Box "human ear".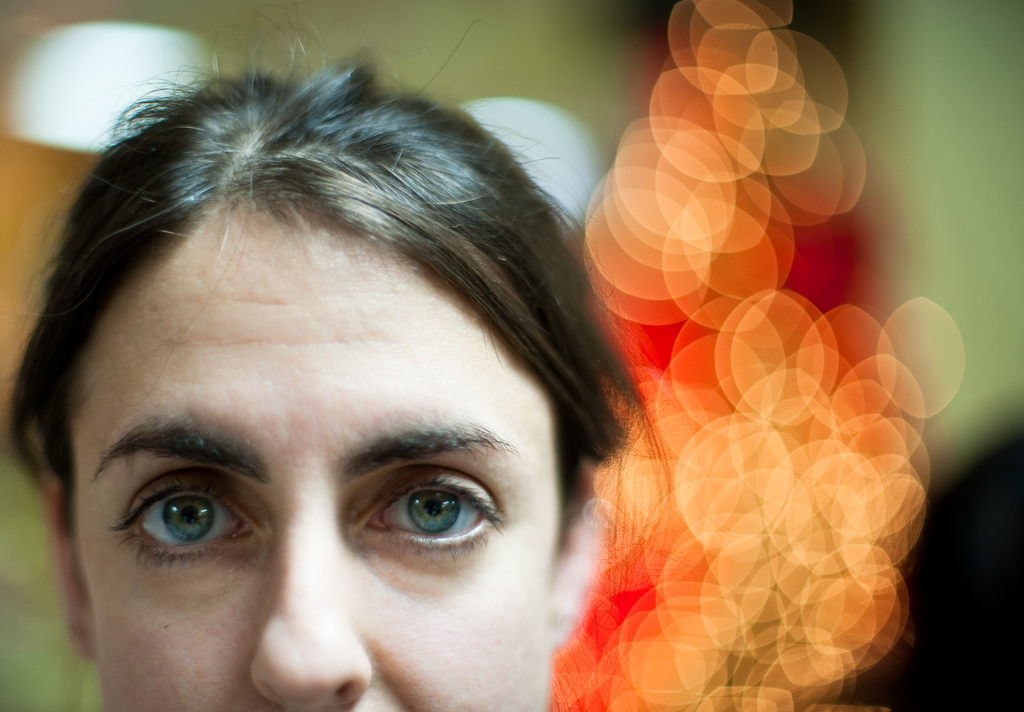
(44,471,95,660).
